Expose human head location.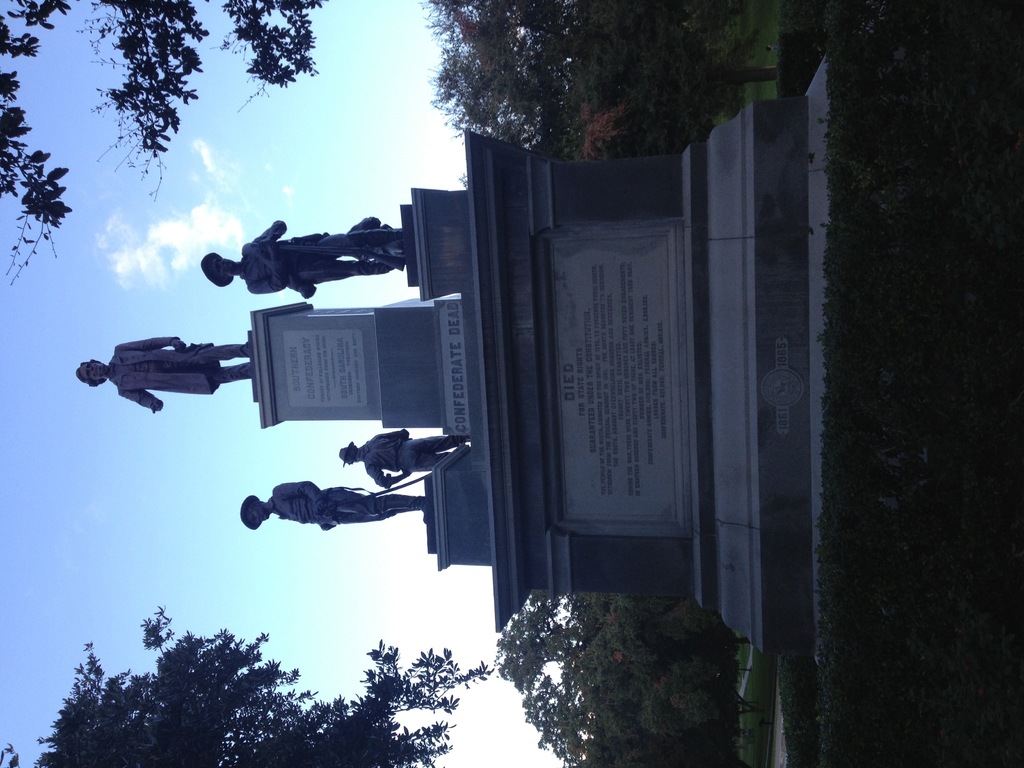
Exposed at detection(244, 492, 269, 526).
